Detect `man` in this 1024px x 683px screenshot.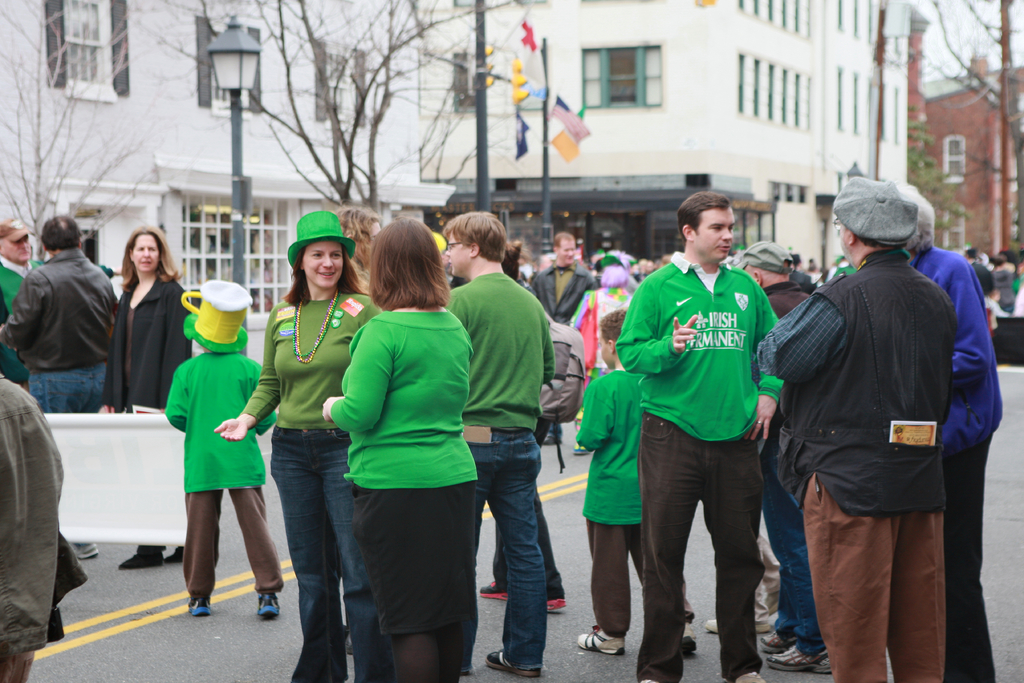
Detection: Rect(0, 211, 117, 564).
